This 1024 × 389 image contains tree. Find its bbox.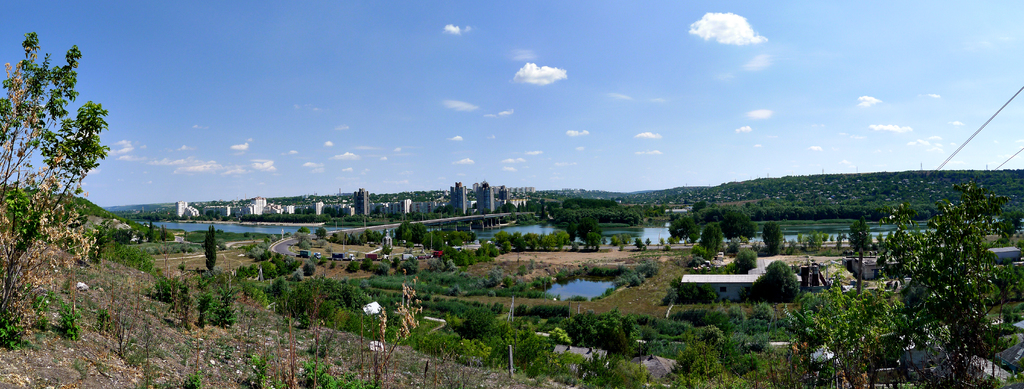
Rect(371, 256, 402, 274).
